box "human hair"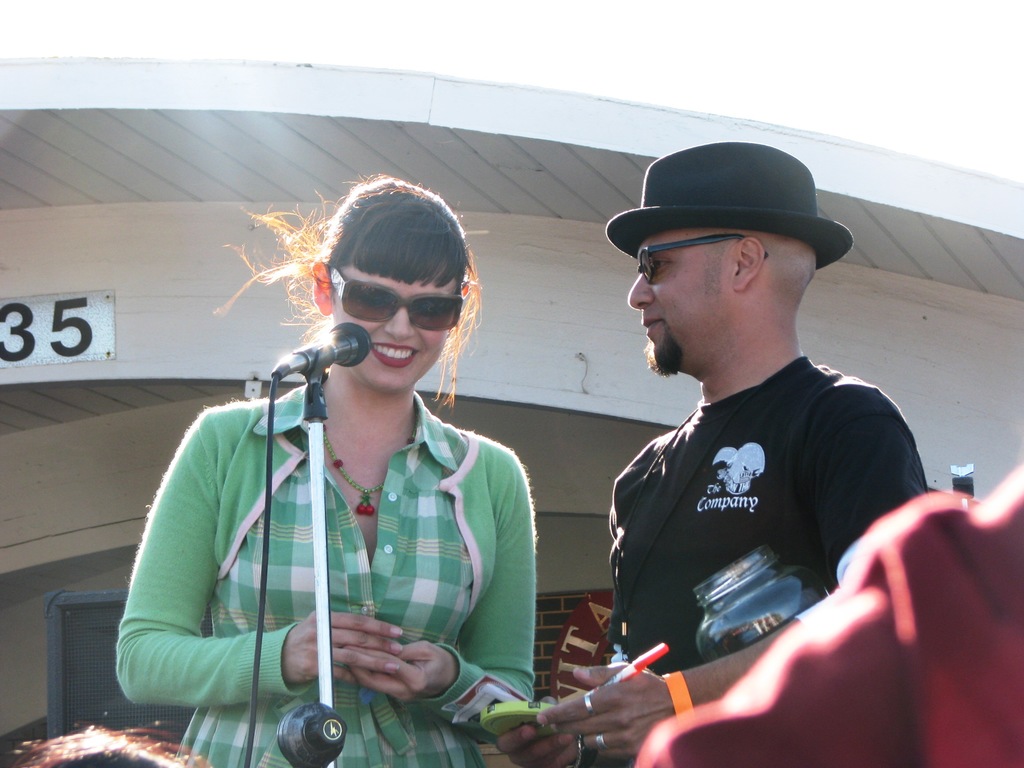
{"x1": 219, "y1": 166, "x2": 479, "y2": 396}
